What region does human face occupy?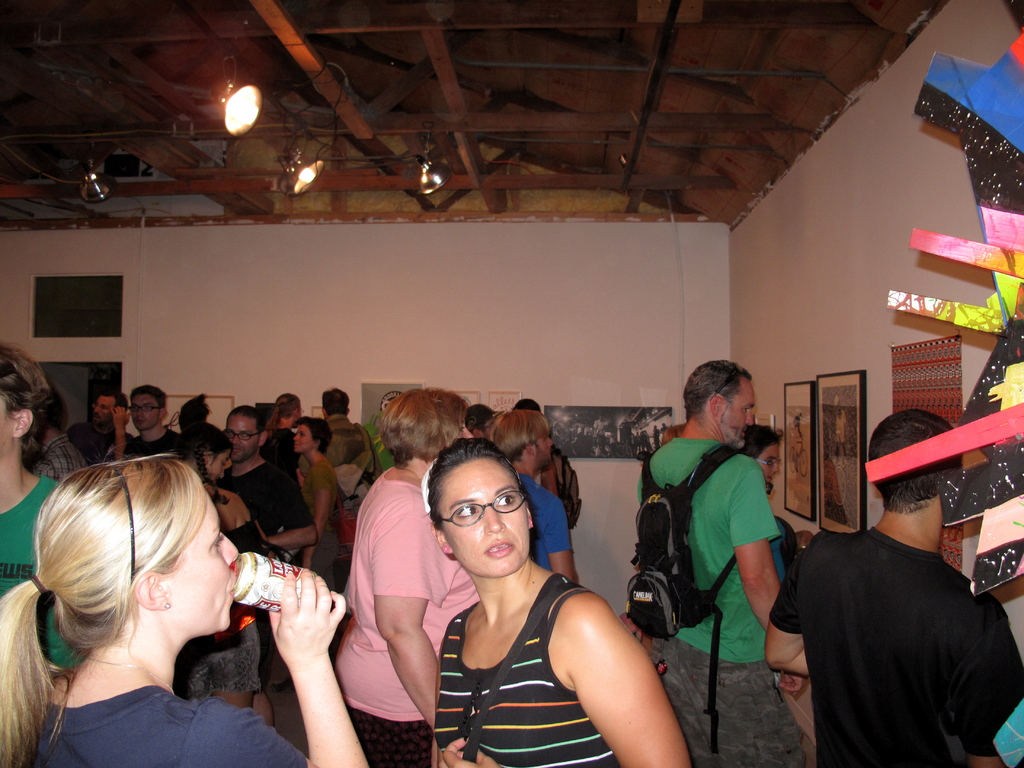
133:396:159:433.
